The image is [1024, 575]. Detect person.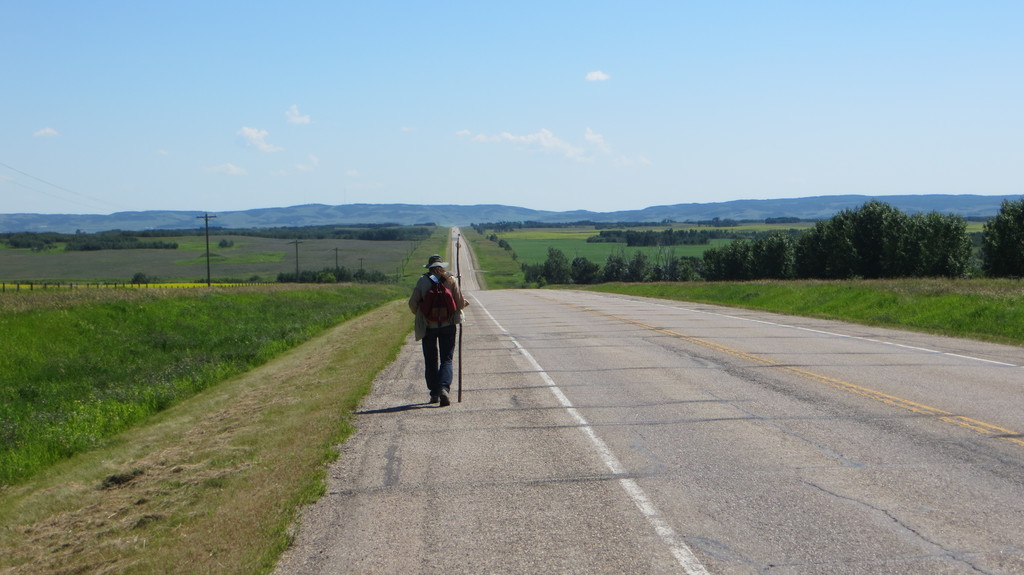
Detection: 407/242/461/406.
